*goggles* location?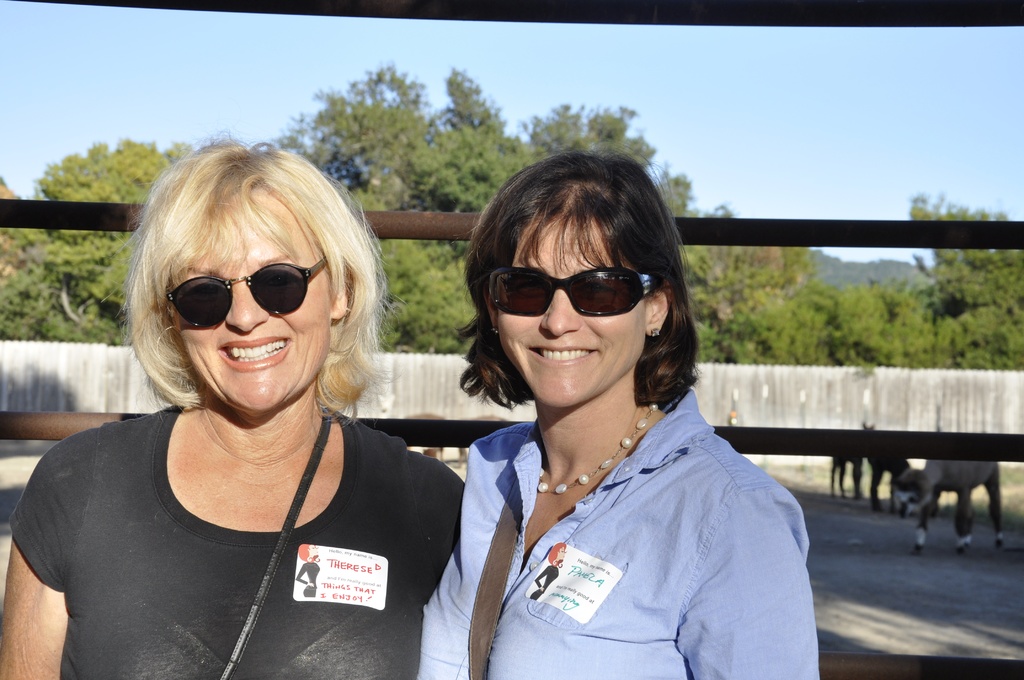
rect(484, 265, 668, 321)
